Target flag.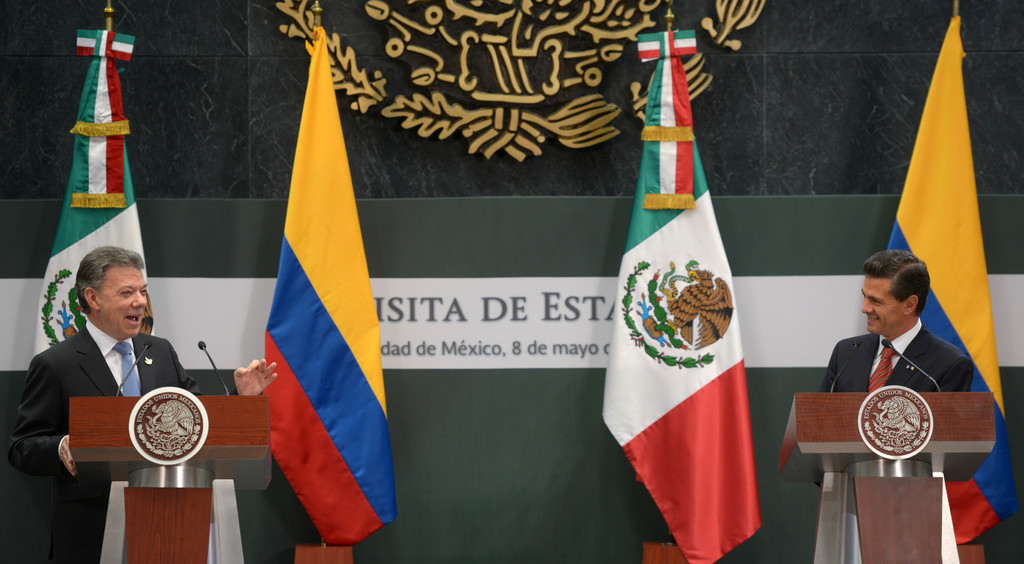
Target region: x1=601, y1=28, x2=767, y2=563.
